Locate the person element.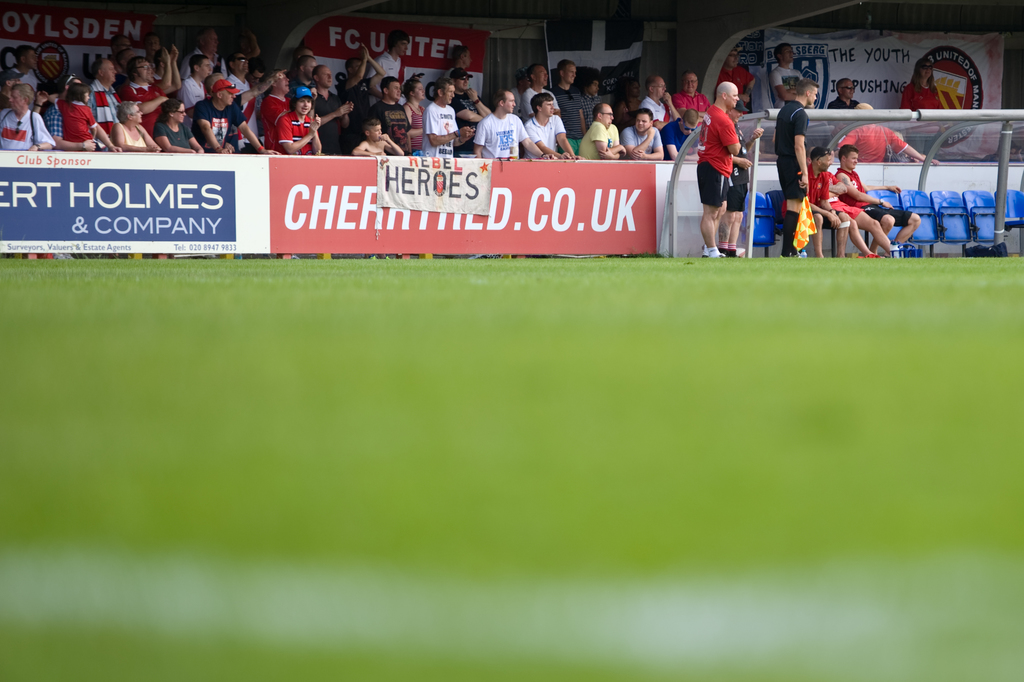
Element bbox: <bbox>524, 92, 579, 161</bbox>.
